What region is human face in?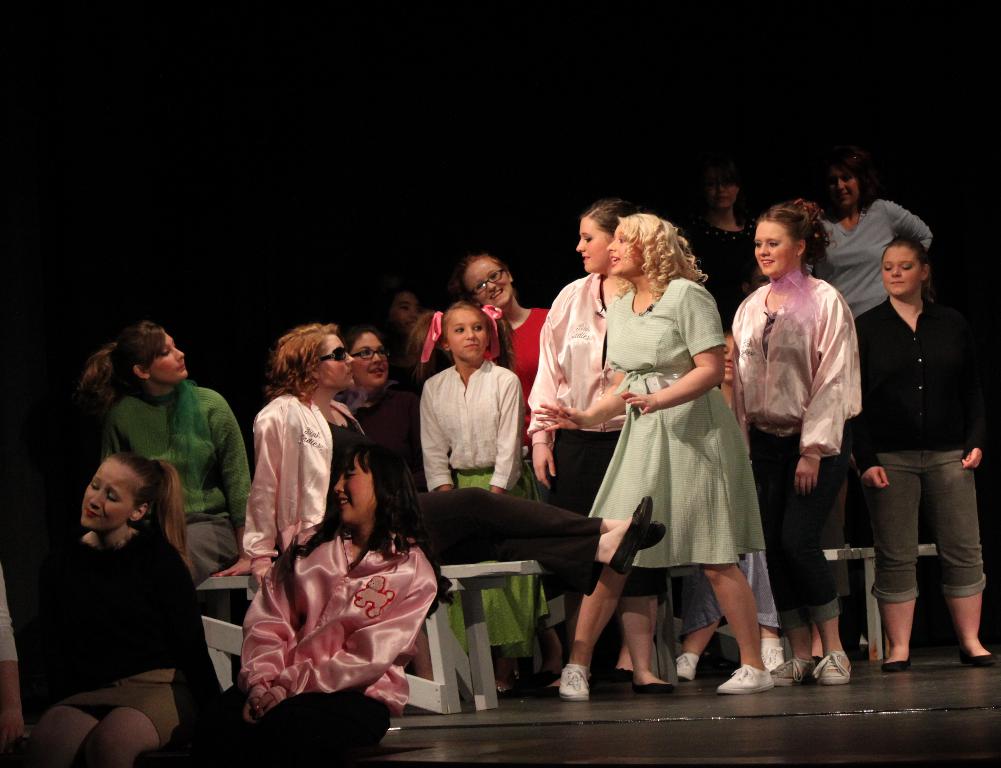
[702,166,740,209].
